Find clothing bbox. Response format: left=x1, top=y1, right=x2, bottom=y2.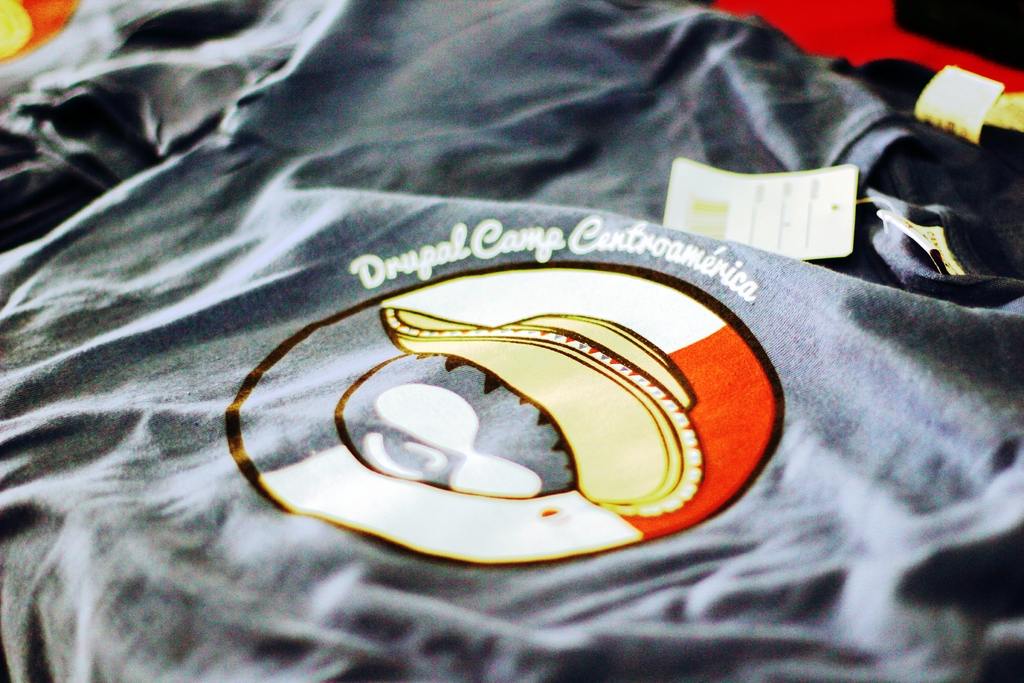
left=0, top=4, right=1023, bottom=682.
